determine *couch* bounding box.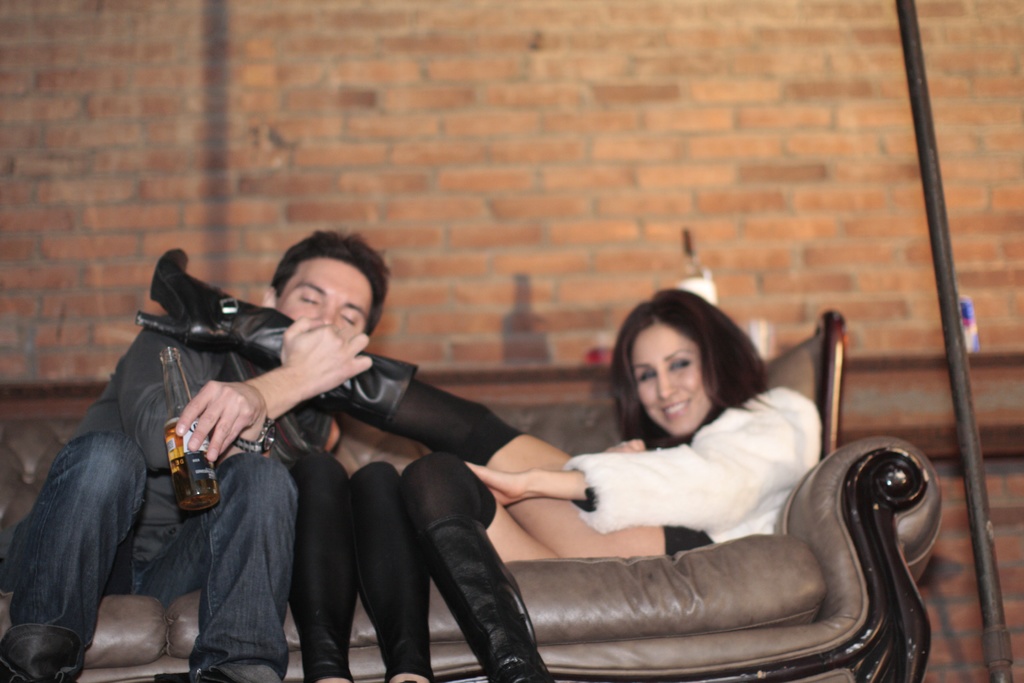
Determined: 81,313,972,682.
